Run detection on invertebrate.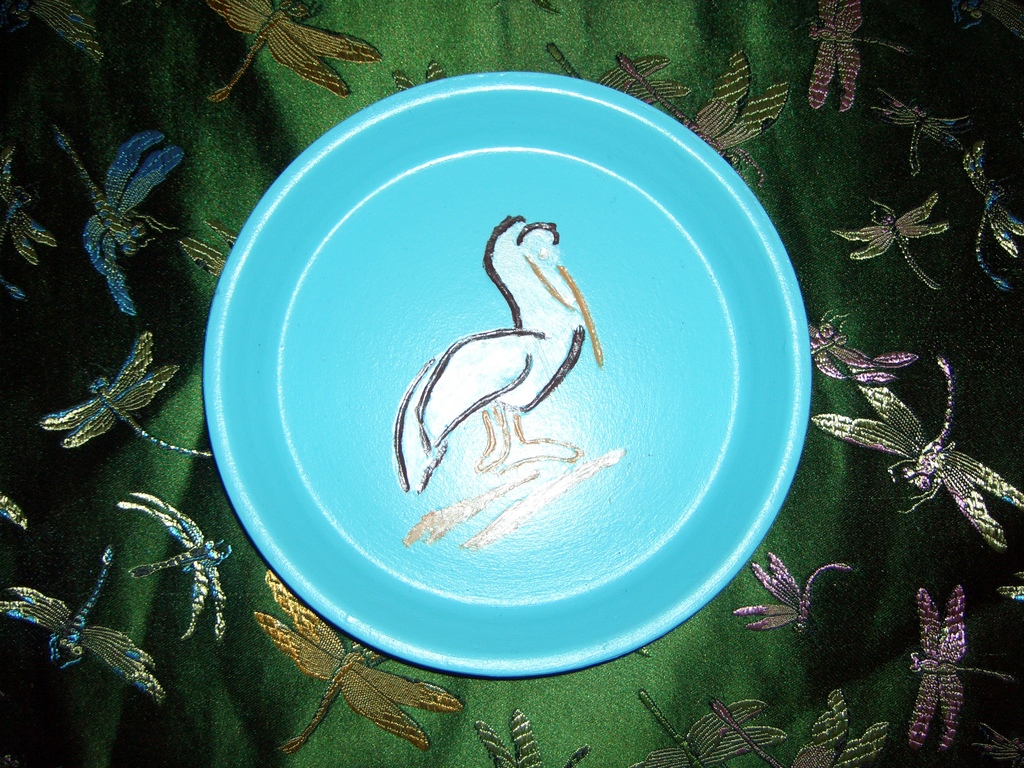
Result: region(205, 1, 385, 106).
